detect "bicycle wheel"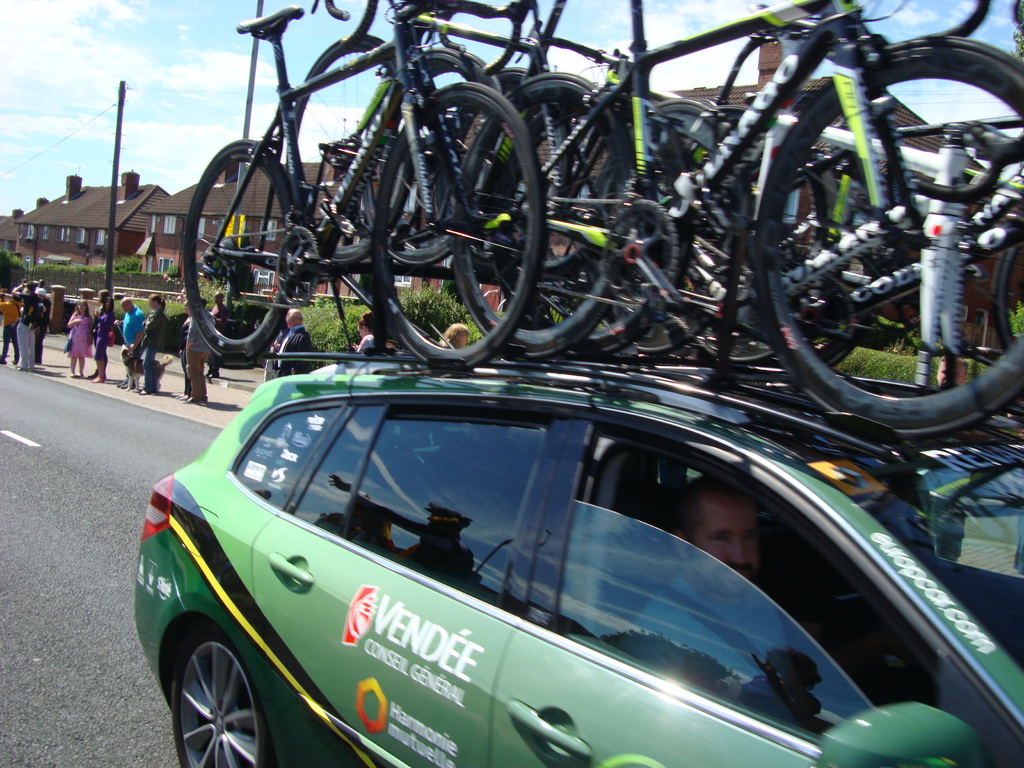
<bbox>455, 65, 634, 365</bbox>
